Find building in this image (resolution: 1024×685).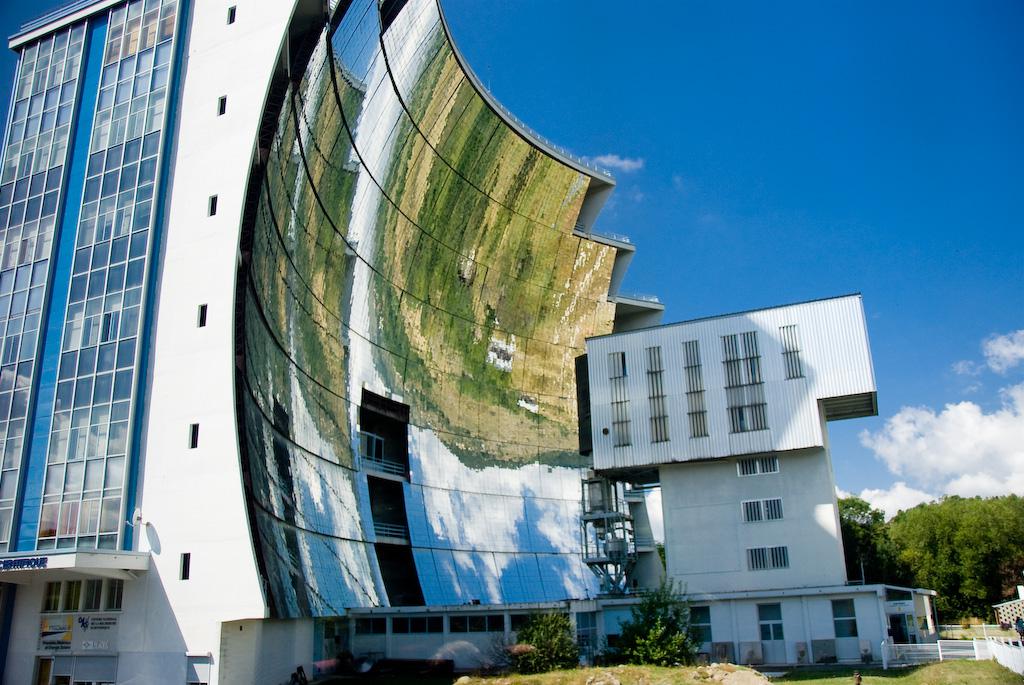
<region>0, 0, 985, 684</region>.
